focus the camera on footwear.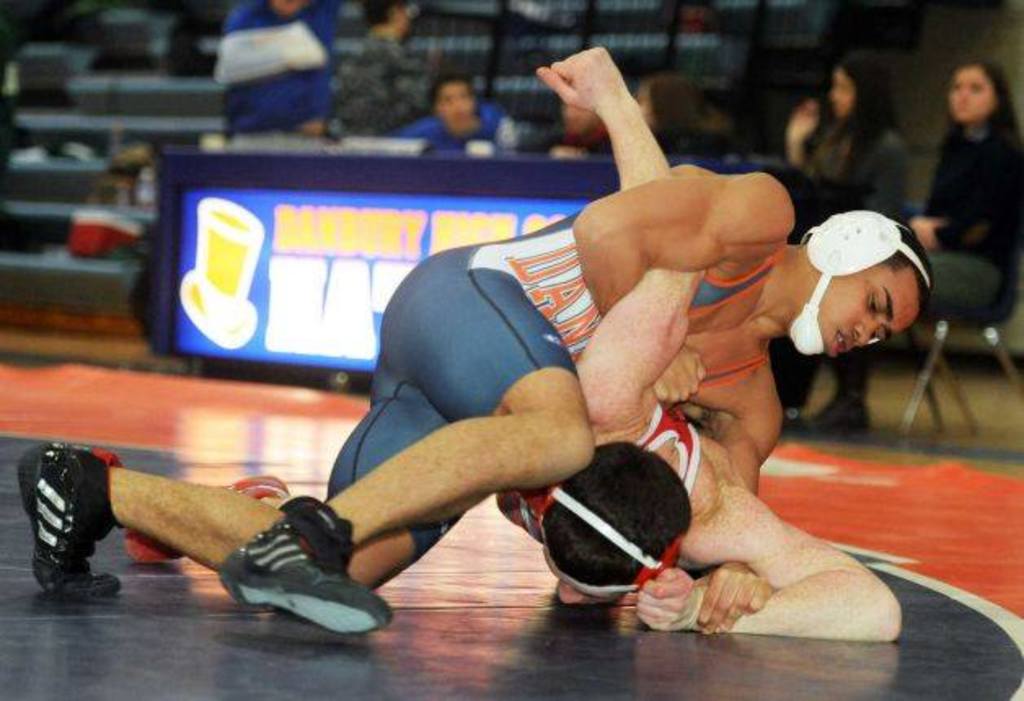
Focus region: box=[214, 491, 390, 636].
